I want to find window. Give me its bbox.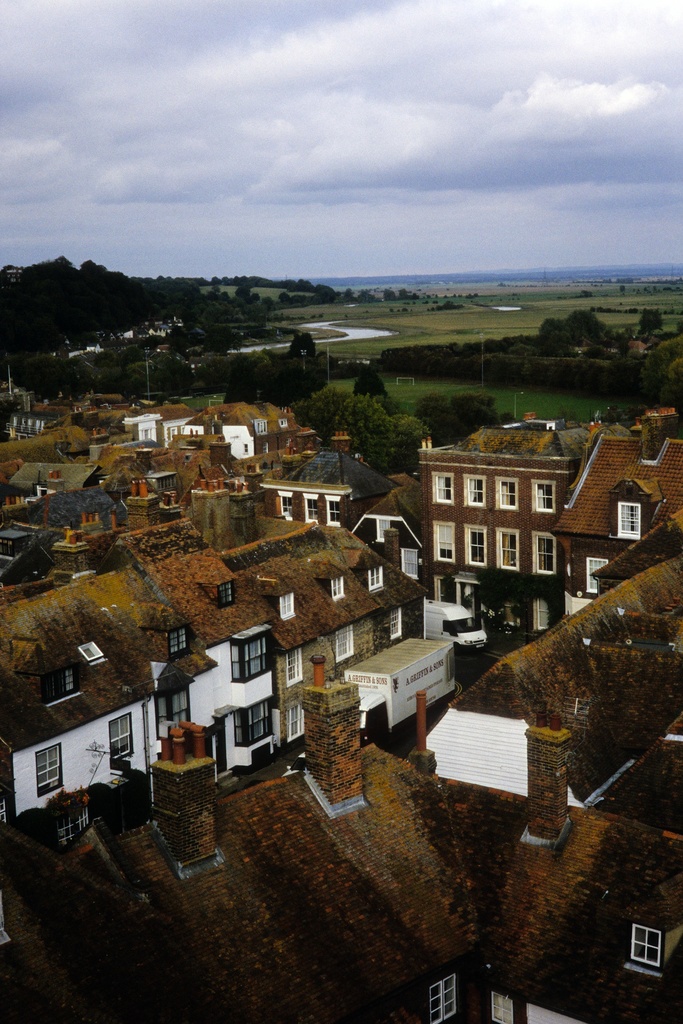
[x1=532, y1=482, x2=553, y2=510].
